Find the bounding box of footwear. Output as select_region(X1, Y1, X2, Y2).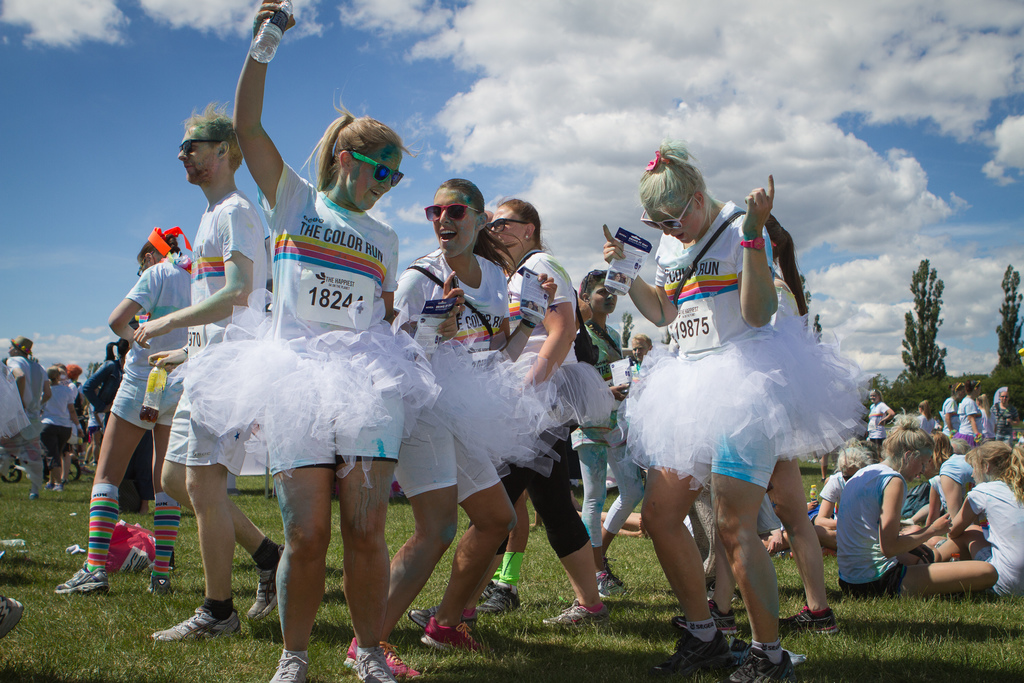
select_region(51, 567, 104, 595).
